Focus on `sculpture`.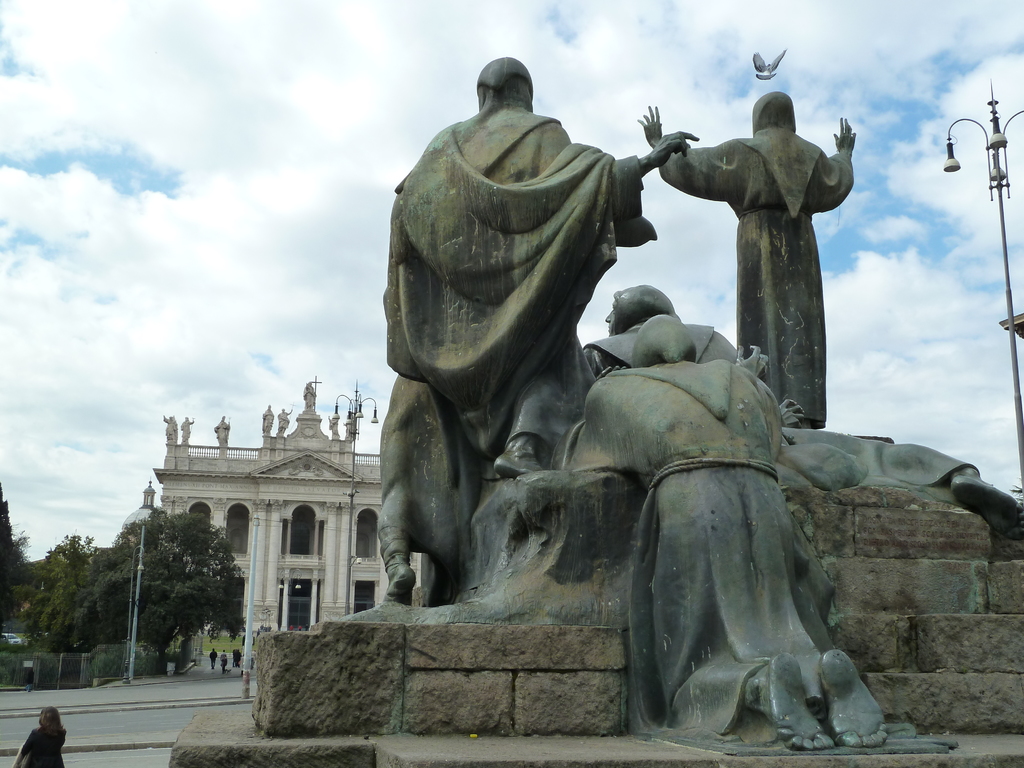
Focused at box=[582, 282, 804, 434].
